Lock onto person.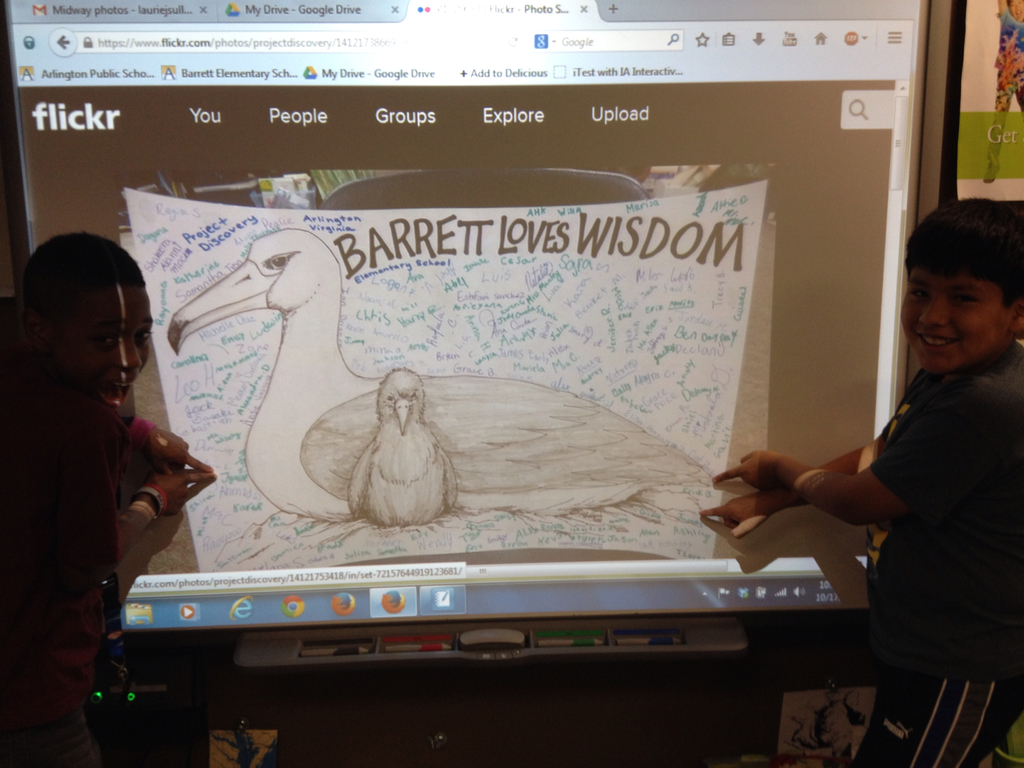
Locked: 0:226:211:767.
